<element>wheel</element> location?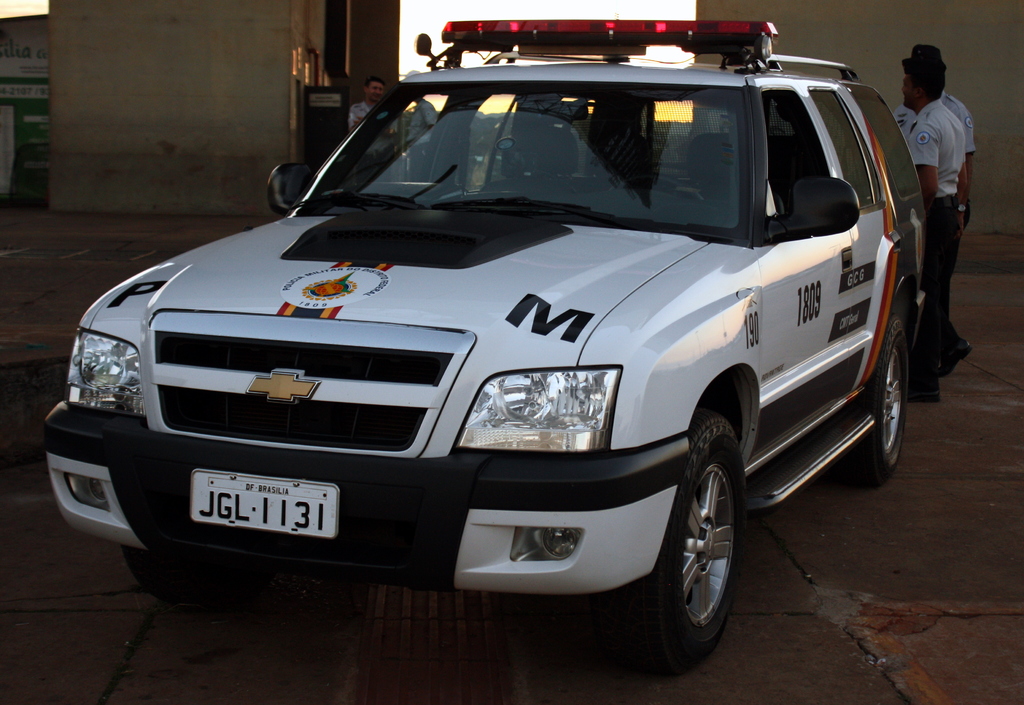
<bbox>647, 412, 758, 670</bbox>
